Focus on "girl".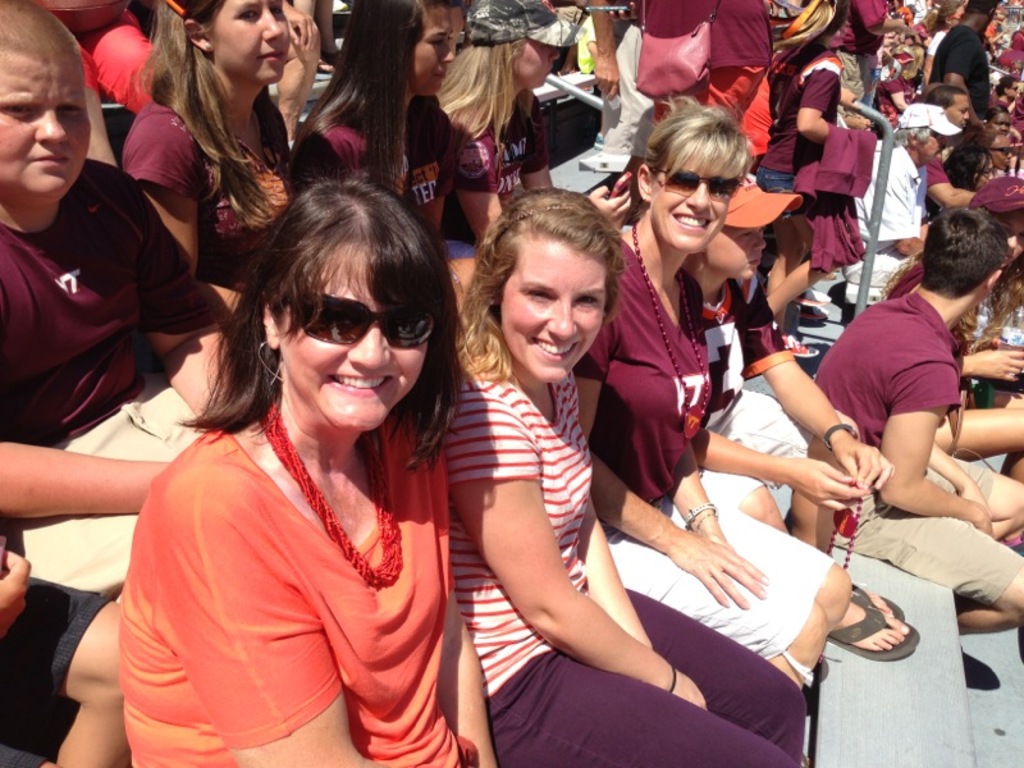
Focused at locate(122, 0, 292, 291).
